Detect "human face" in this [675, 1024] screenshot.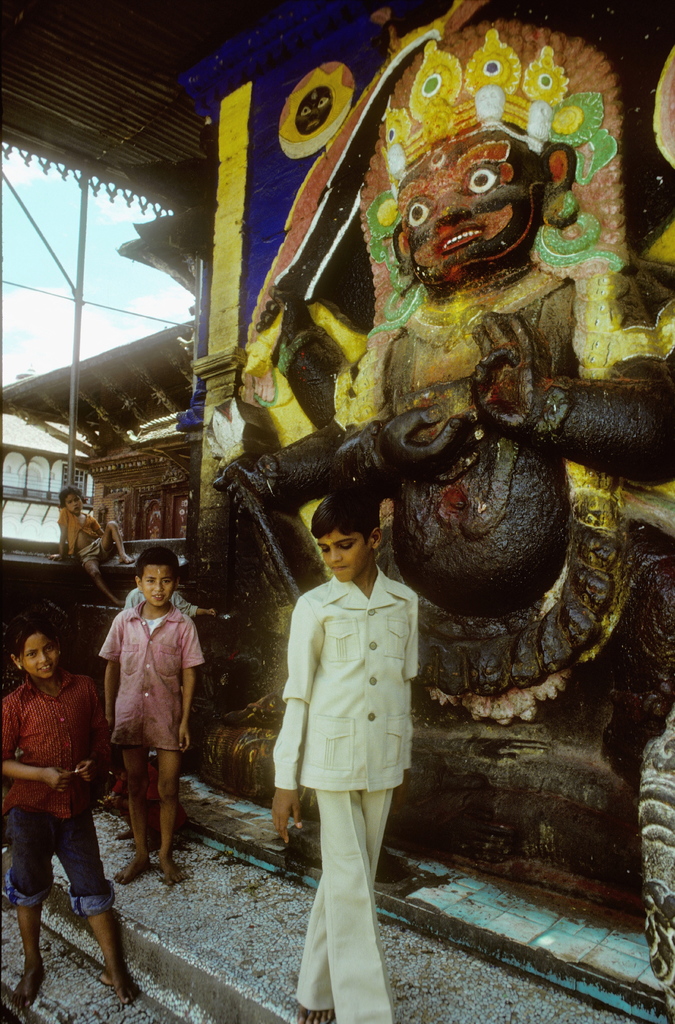
Detection: box=[61, 489, 79, 514].
